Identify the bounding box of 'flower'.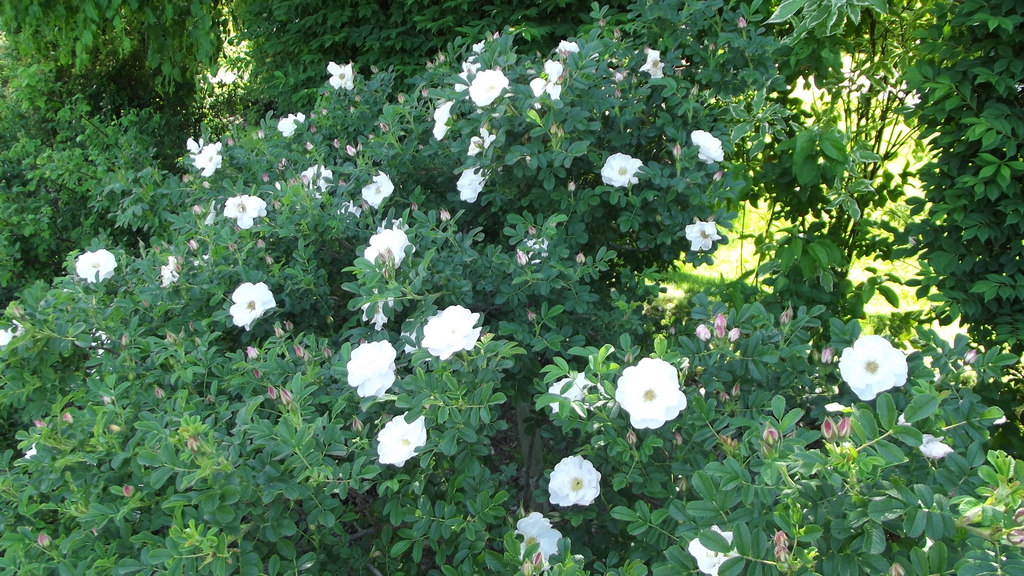
region(187, 236, 197, 252).
